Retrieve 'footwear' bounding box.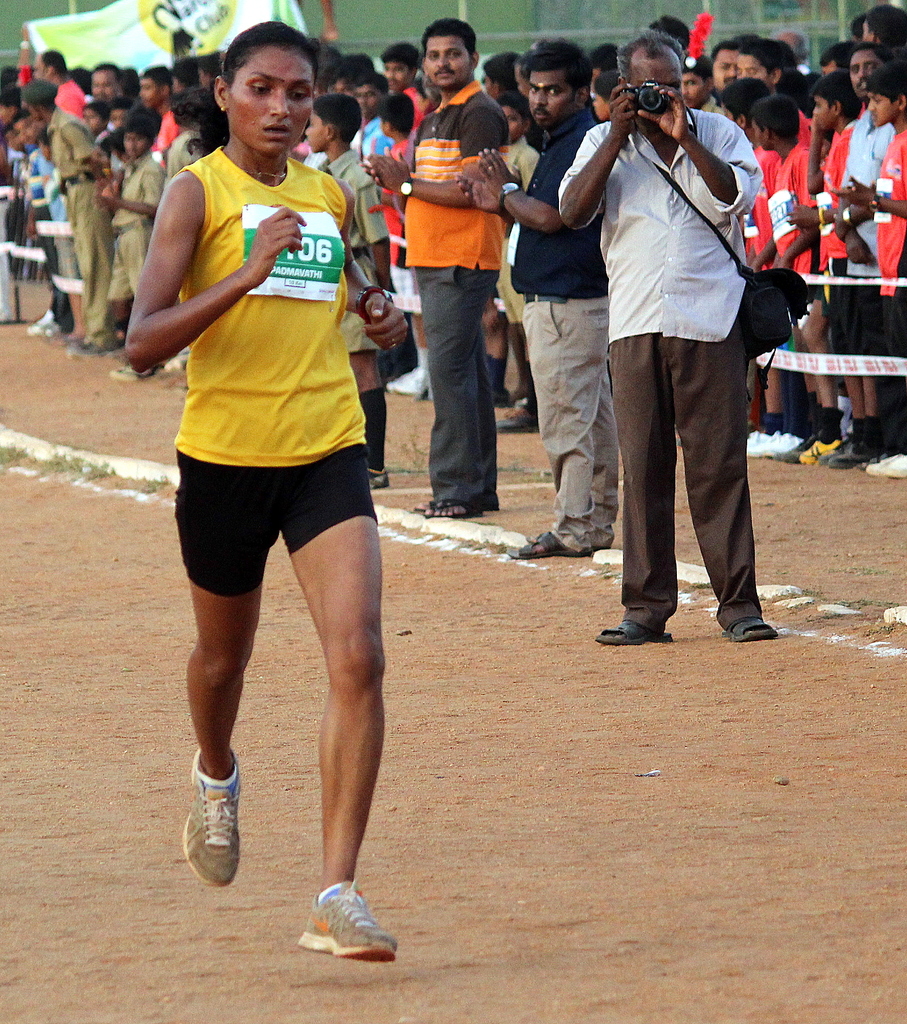
Bounding box: (x1=591, y1=620, x2=667, y2=638).
